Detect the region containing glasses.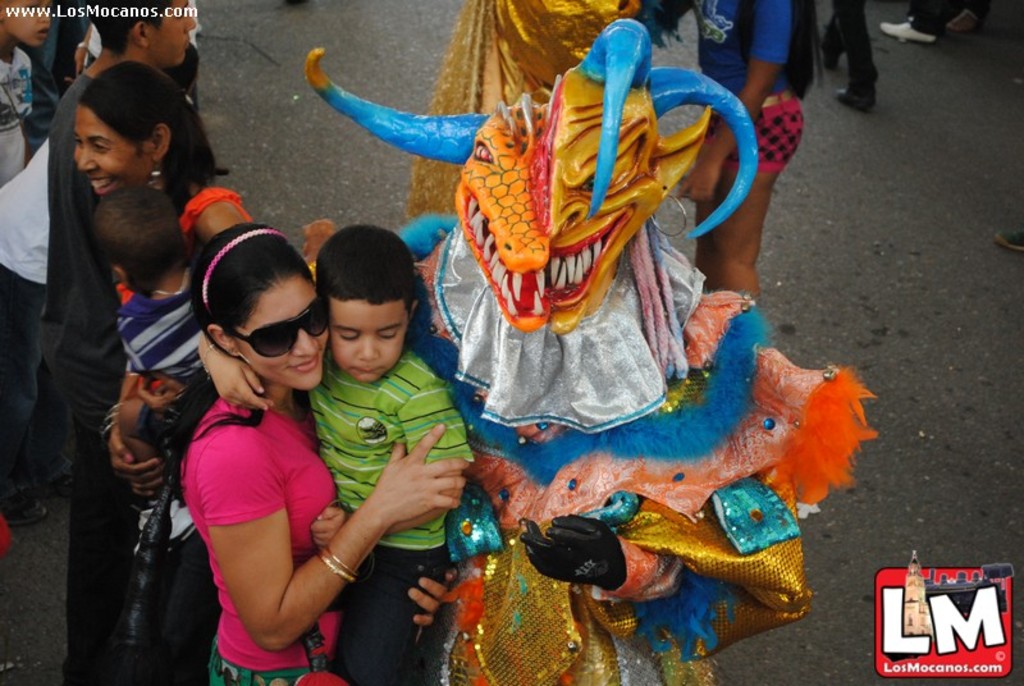
[220,289,326,358].
